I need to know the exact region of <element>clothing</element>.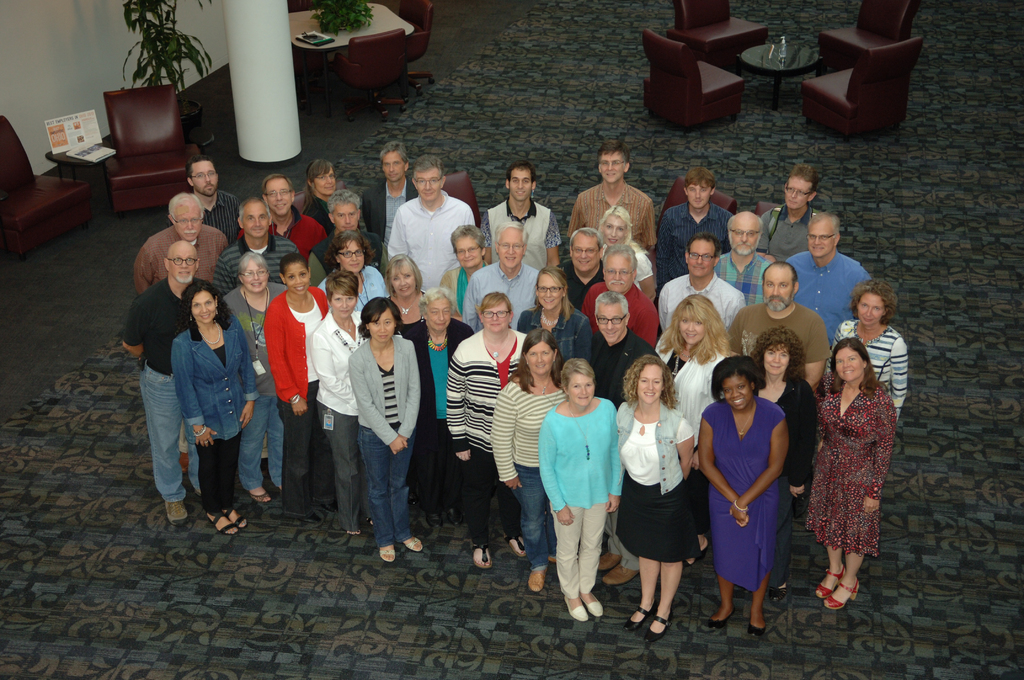
Region: 658, 270, 742, 330.
